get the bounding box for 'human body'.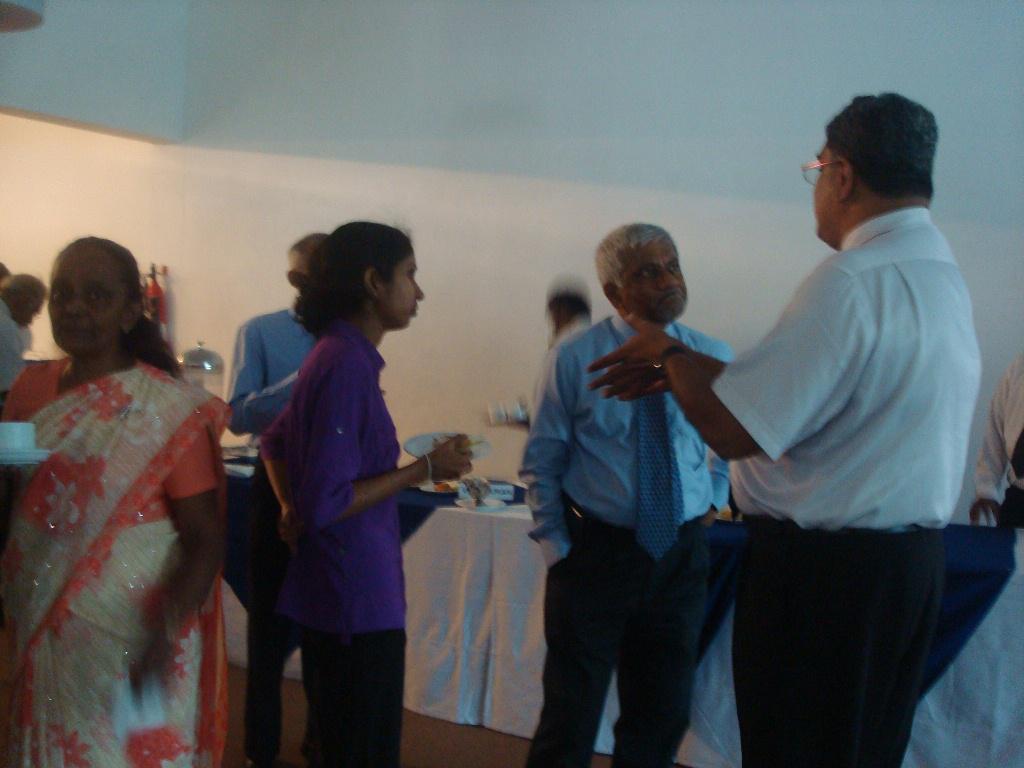
l=586, t=202, r=984, b=767.
